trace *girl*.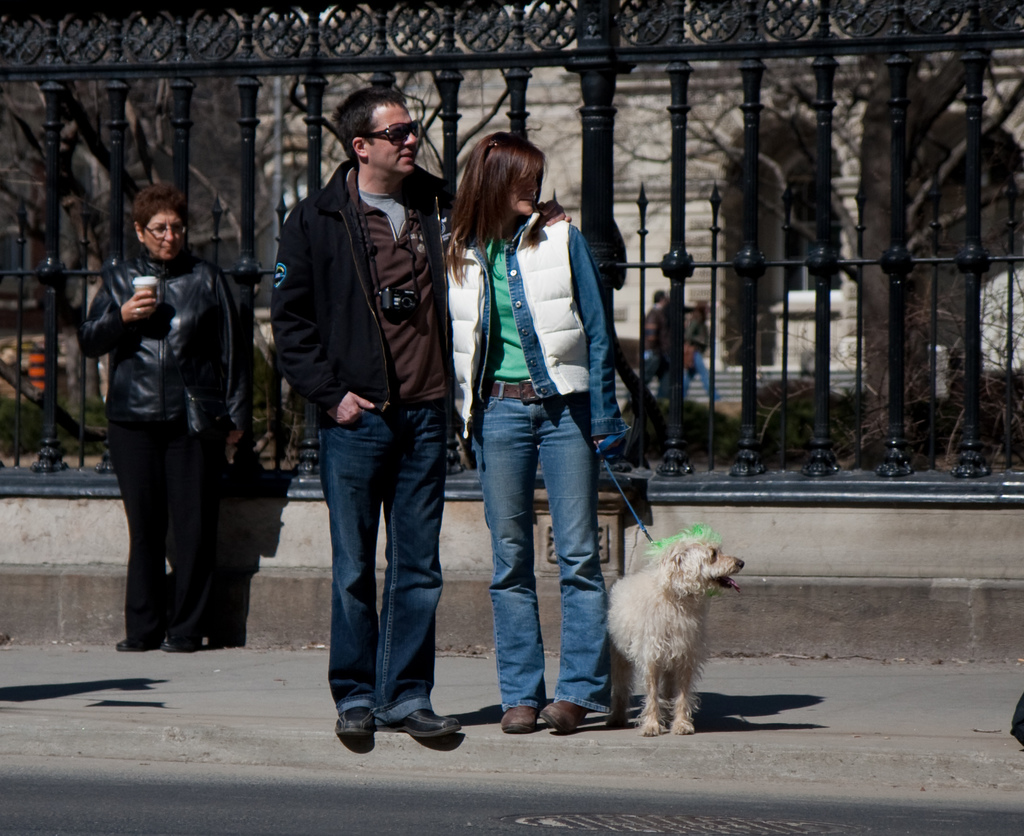
Traced to l=442, t=133, r=623, b=734.
